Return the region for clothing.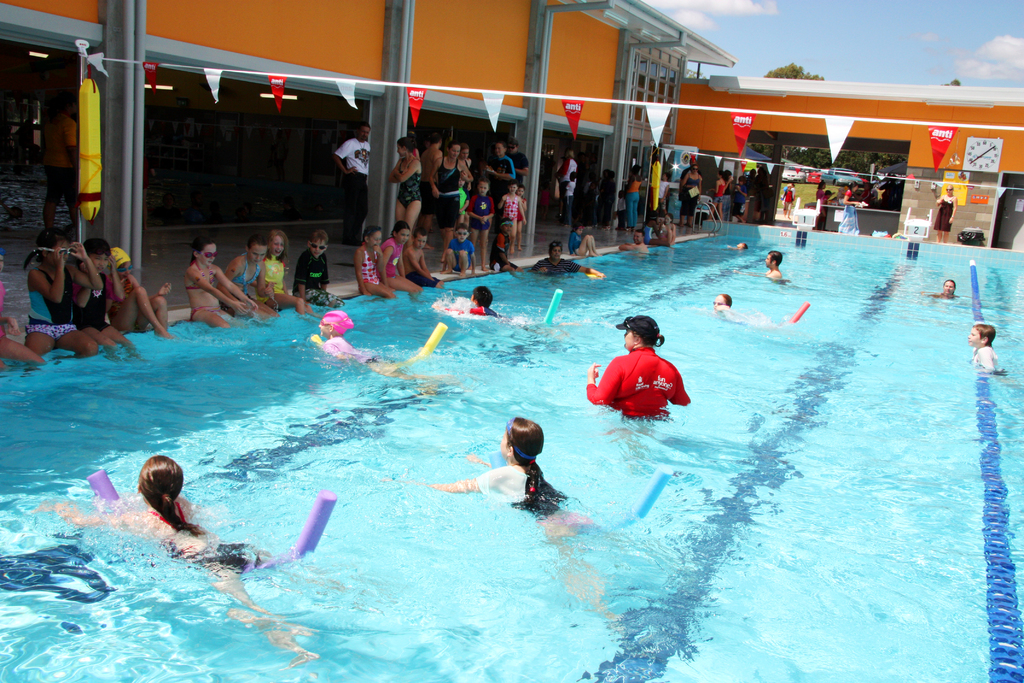
584/179/596/222.
